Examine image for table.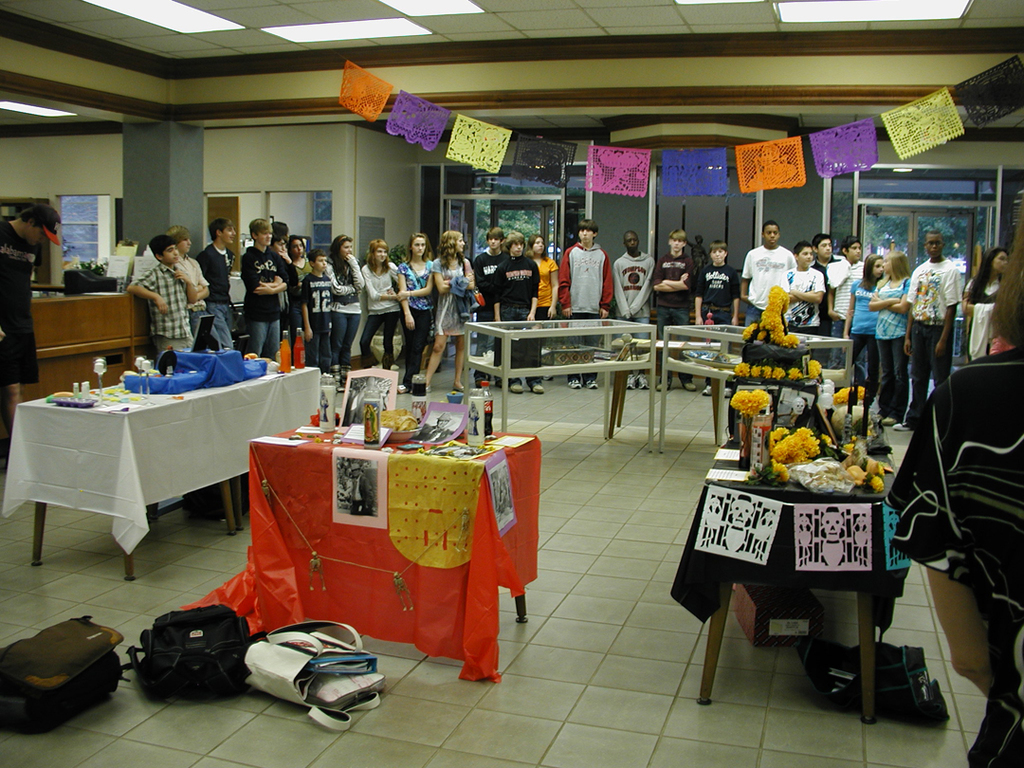
Examination result: detection(10, 347, 299, 584).
